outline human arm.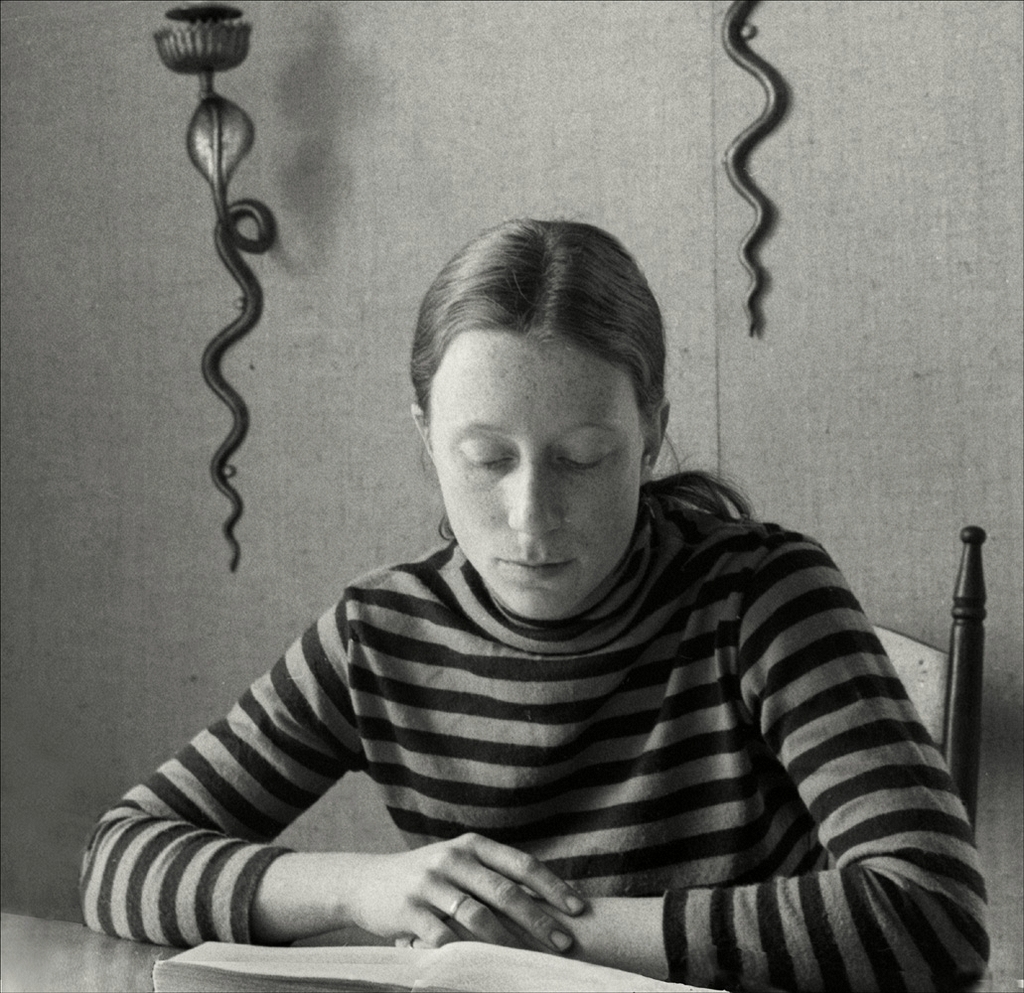
Outline: (left=376, top=531, right=1022, bottom=982).
